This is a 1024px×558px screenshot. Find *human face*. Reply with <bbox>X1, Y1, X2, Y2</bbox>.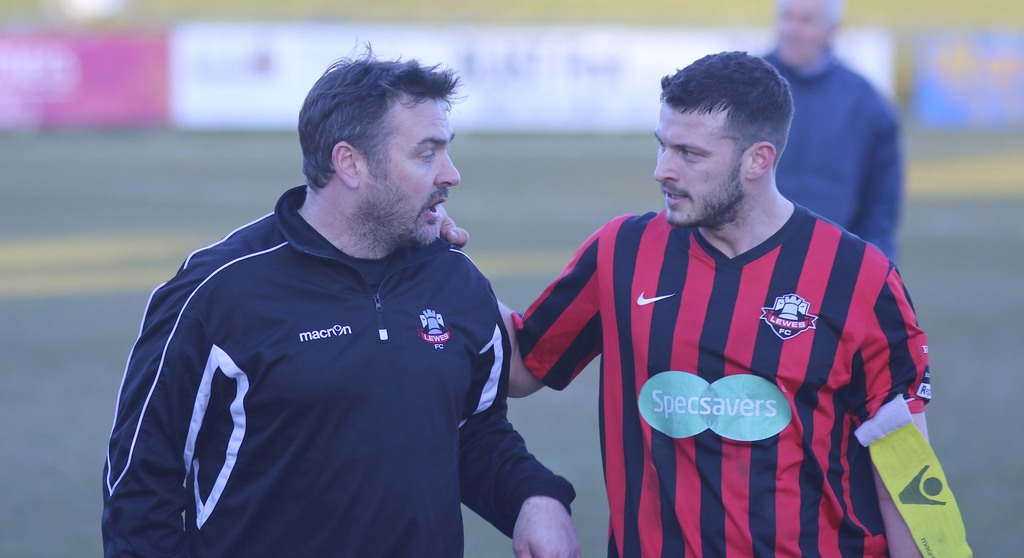
<bbox>776, 0, 831, 74</bbox>.
